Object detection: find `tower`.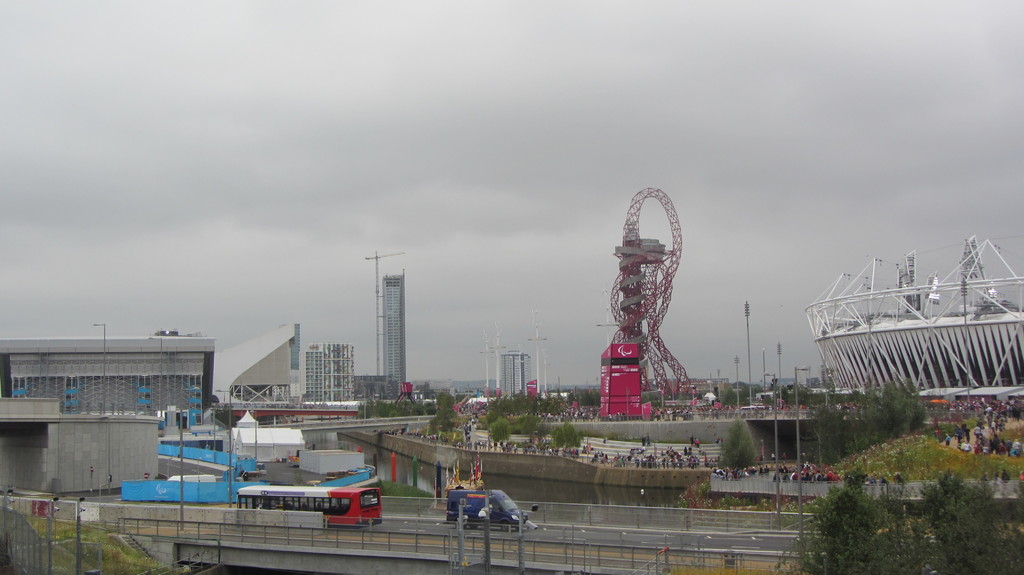
x1=305 y1=344 x2=355 y2=400.
